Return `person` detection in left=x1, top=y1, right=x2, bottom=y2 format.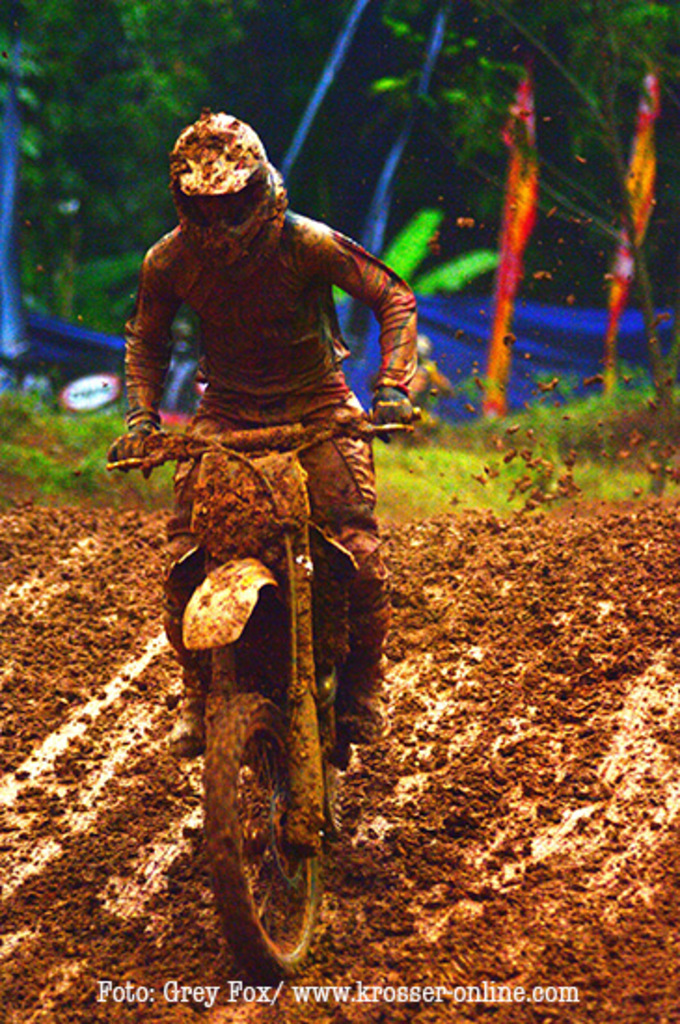
left=112, top=112, right=425, bottom=760.
